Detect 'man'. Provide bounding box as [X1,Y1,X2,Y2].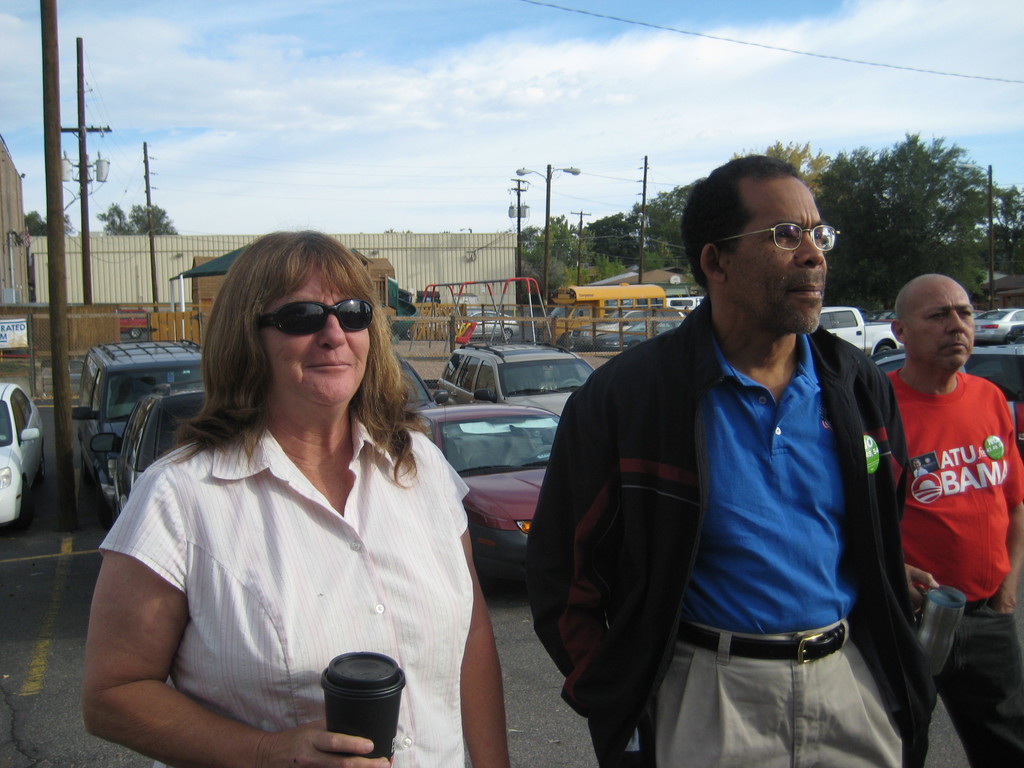
[523,154,932,767].
